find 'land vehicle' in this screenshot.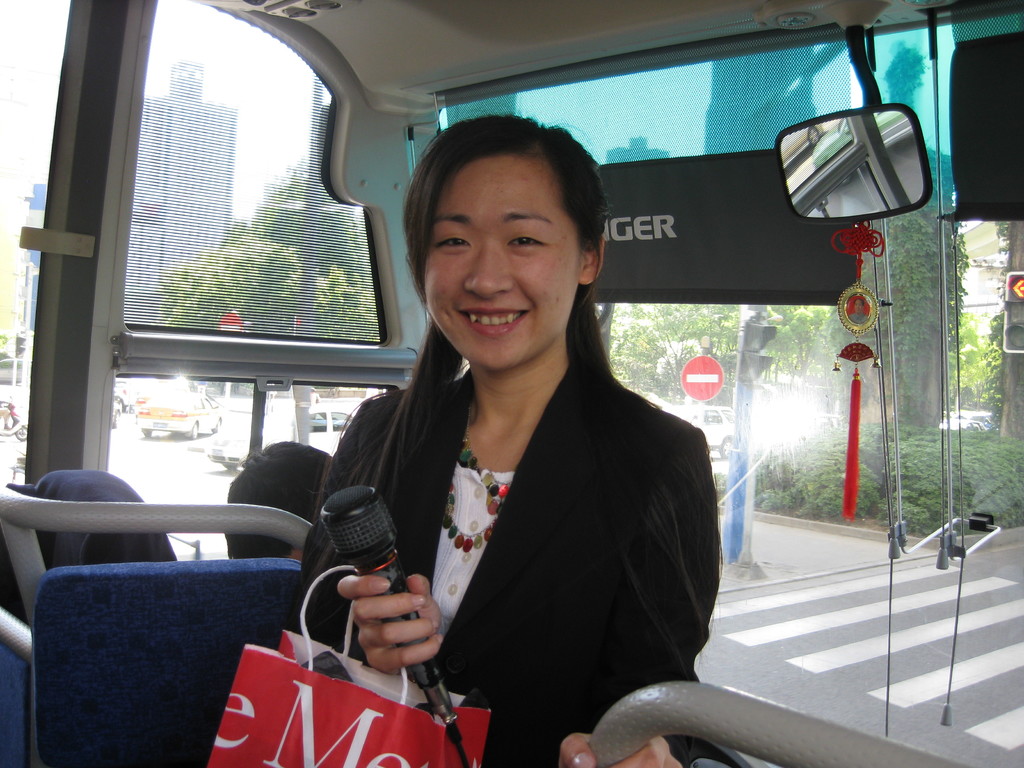
The bounding box for 'land vehicle' is x1=136, y1=387, x2=223, y2=440.
